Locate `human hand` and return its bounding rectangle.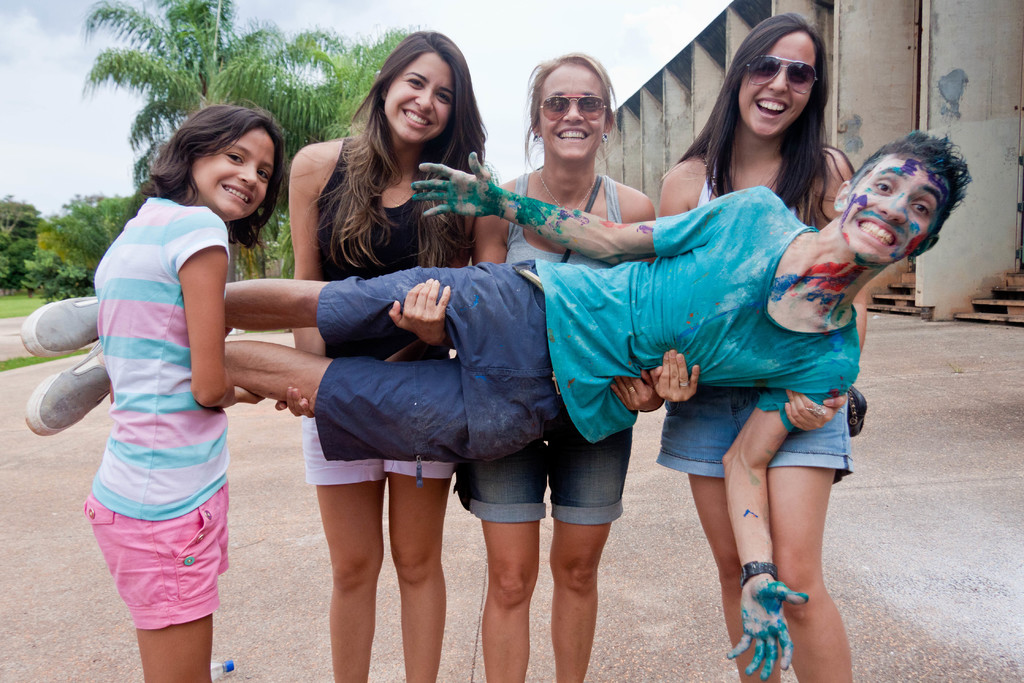
region(647, 349, 700, 402).
